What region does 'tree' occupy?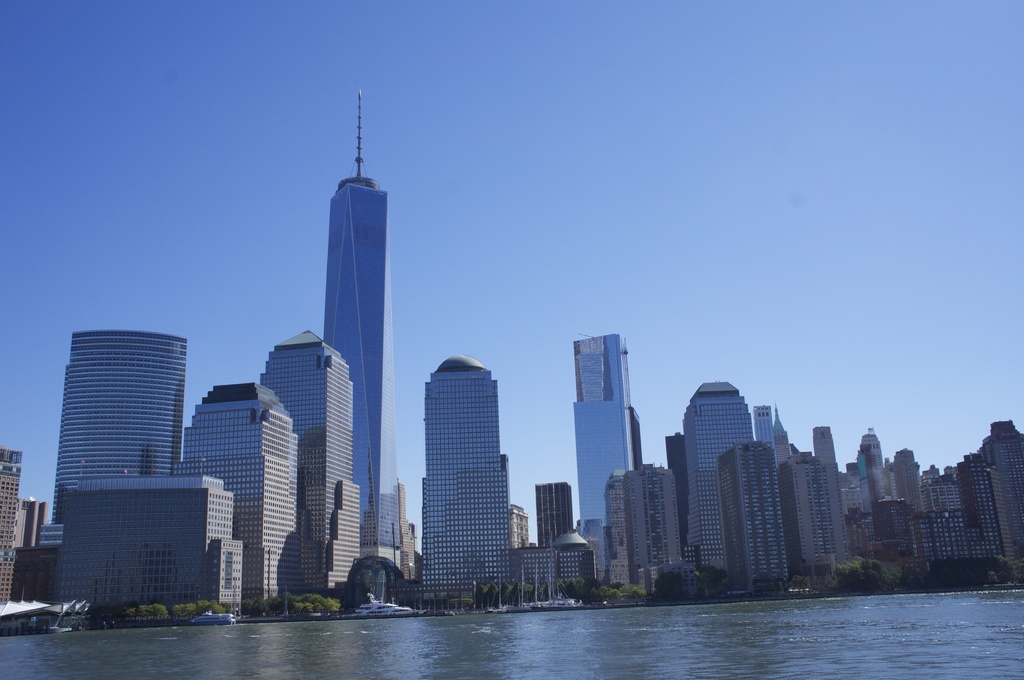
[left=845, top=505, right=873, bottom=558].
